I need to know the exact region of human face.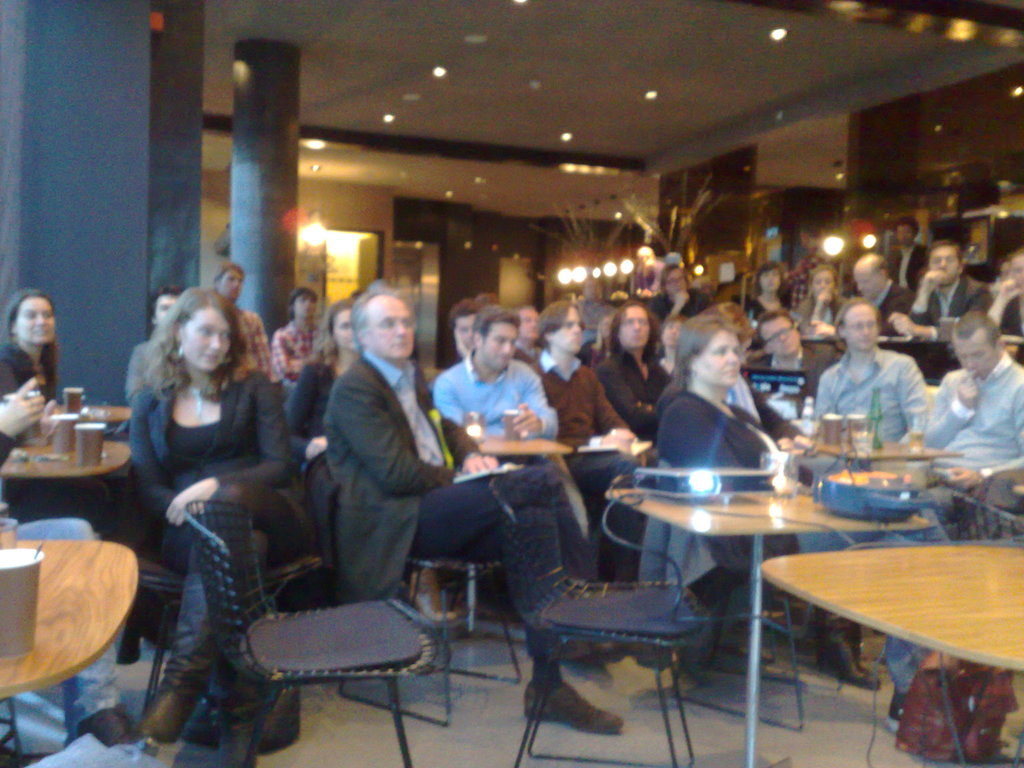
Region: left=334, top=310, right=355, bottom=350.
